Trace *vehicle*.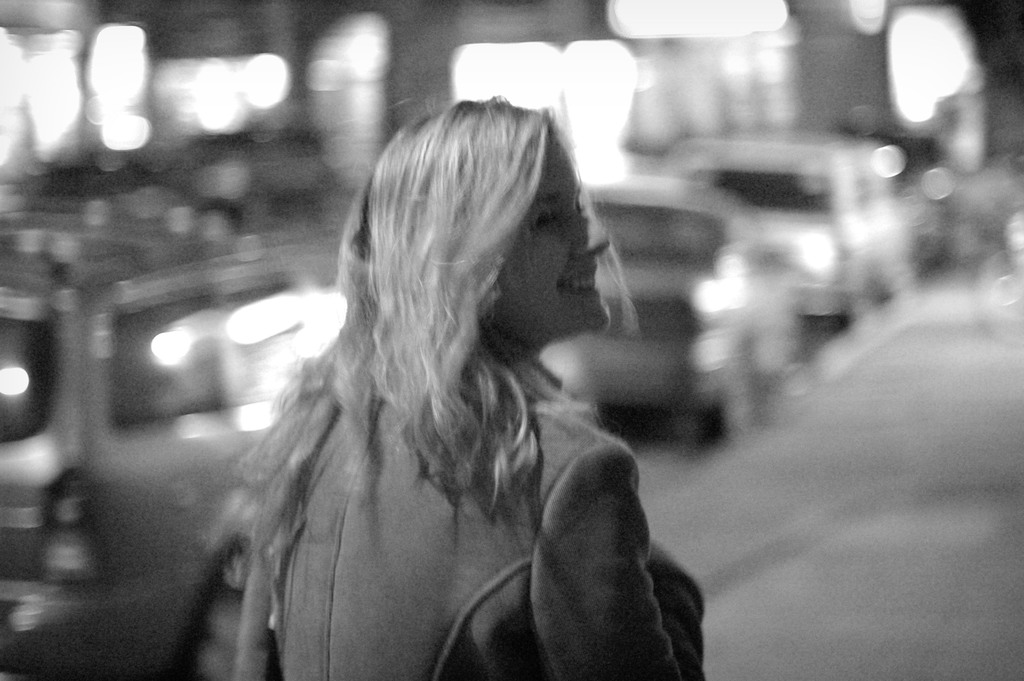
Traced to box(670, 136, 849, 343).
